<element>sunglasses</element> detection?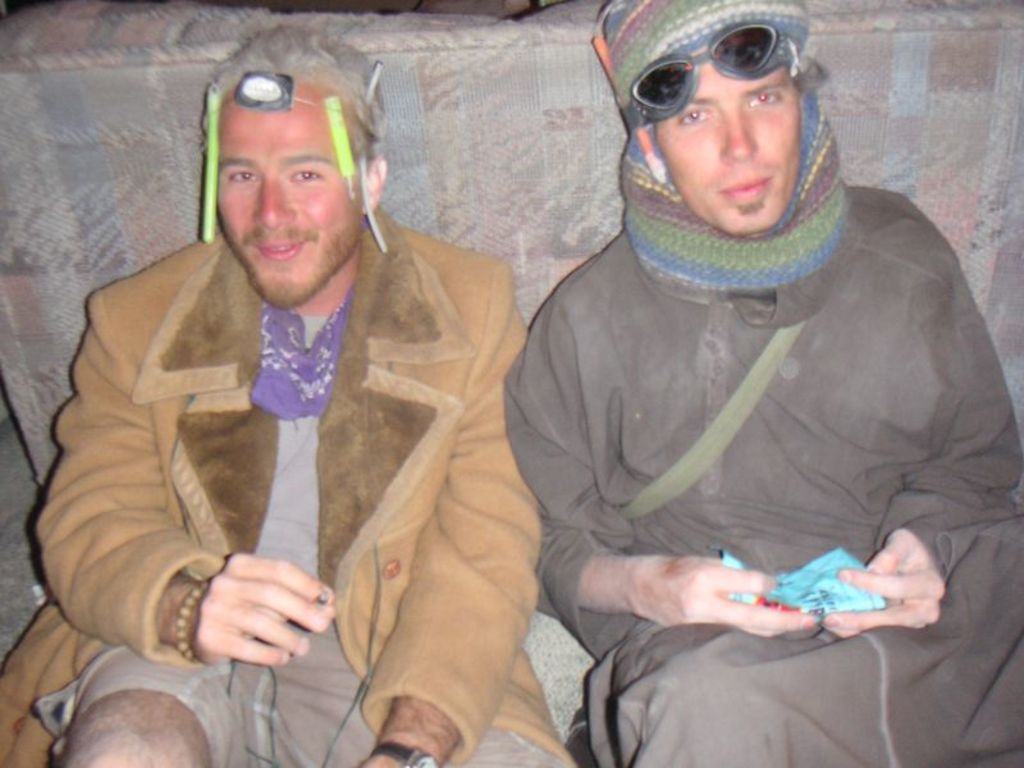
634 22 799 116
